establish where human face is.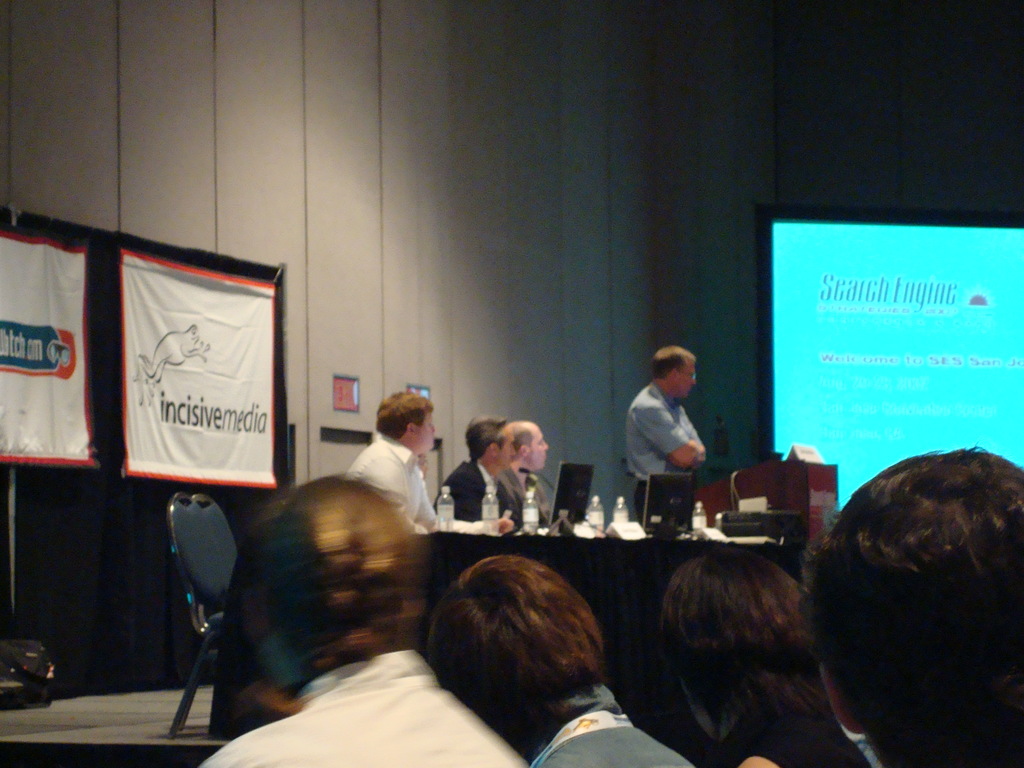
Established at Rect(417, 410, 439, 450).
